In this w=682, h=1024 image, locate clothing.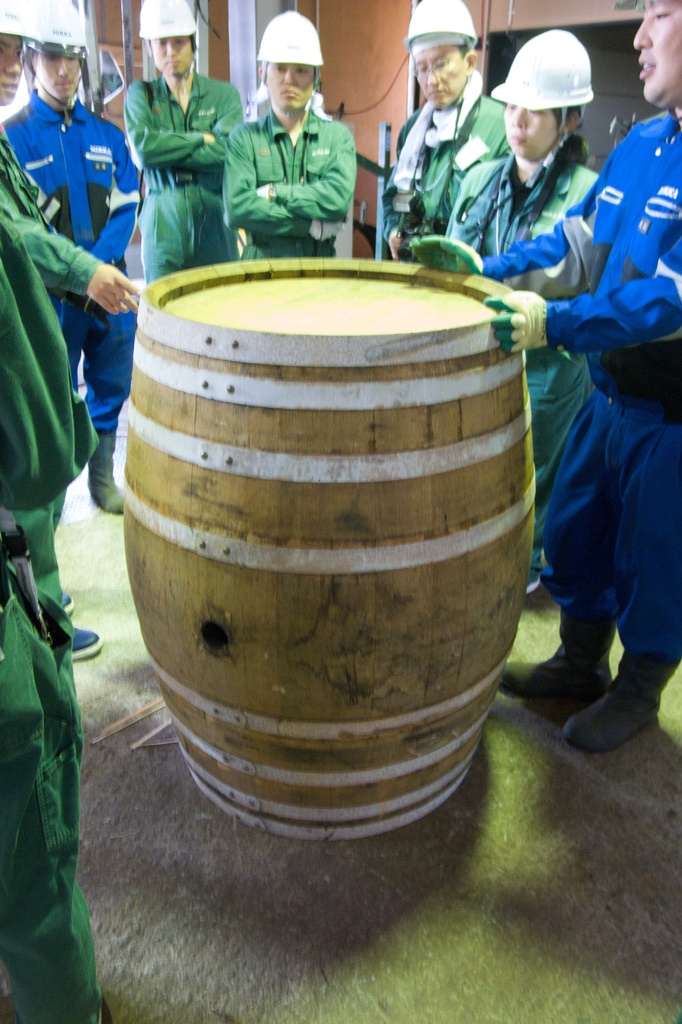
Bounding box: bbox=(122, 64, 245, 286).
